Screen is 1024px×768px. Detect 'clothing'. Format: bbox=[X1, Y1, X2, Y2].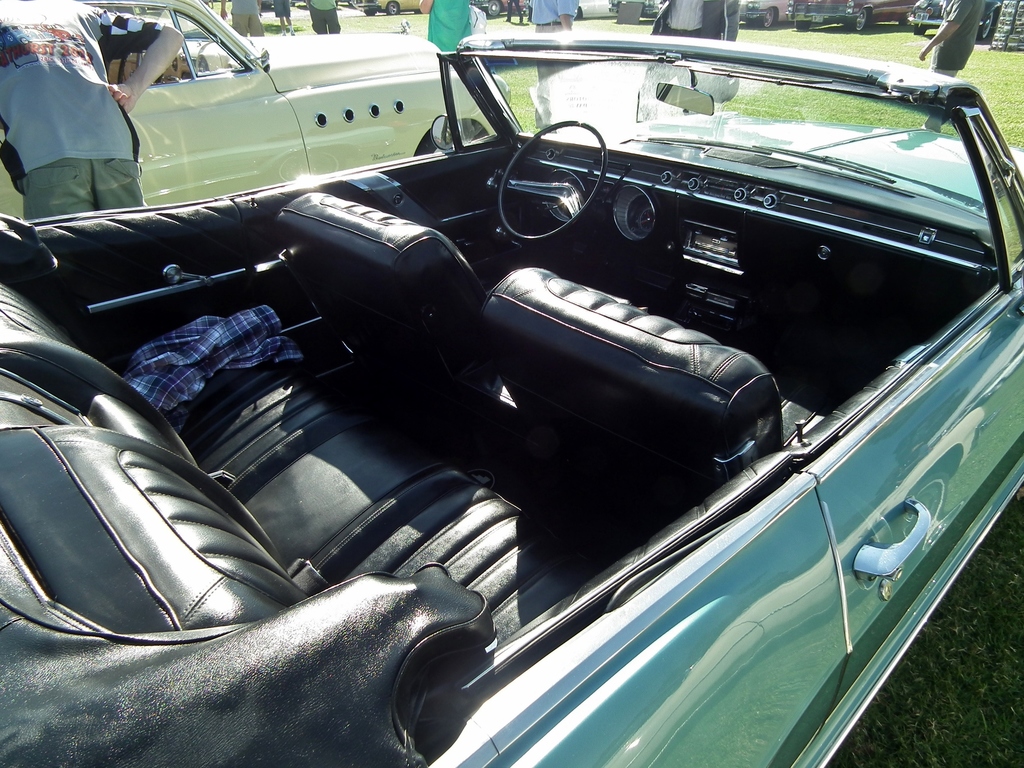
bbox=[429, 0, 467, 53].
